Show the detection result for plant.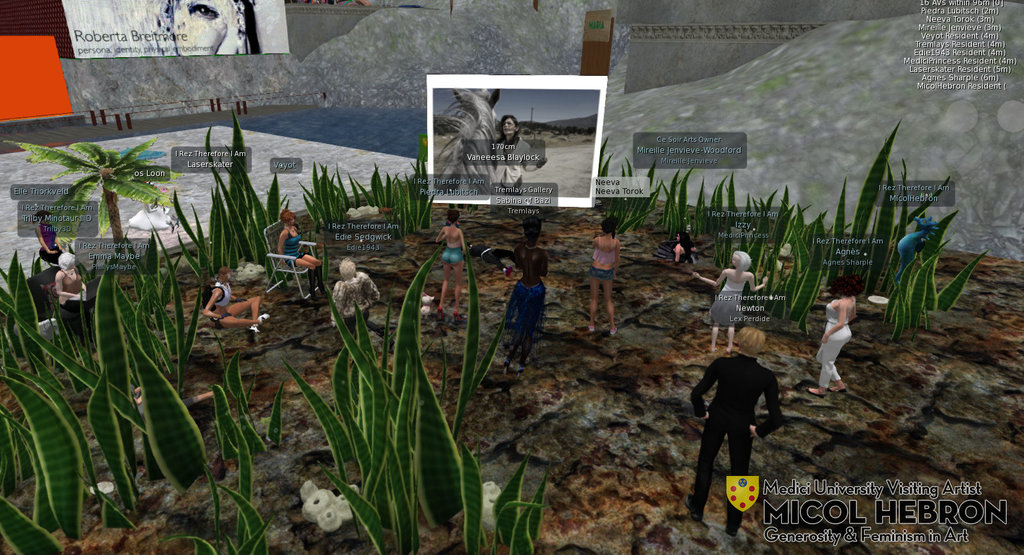
(829,170,868,296).
